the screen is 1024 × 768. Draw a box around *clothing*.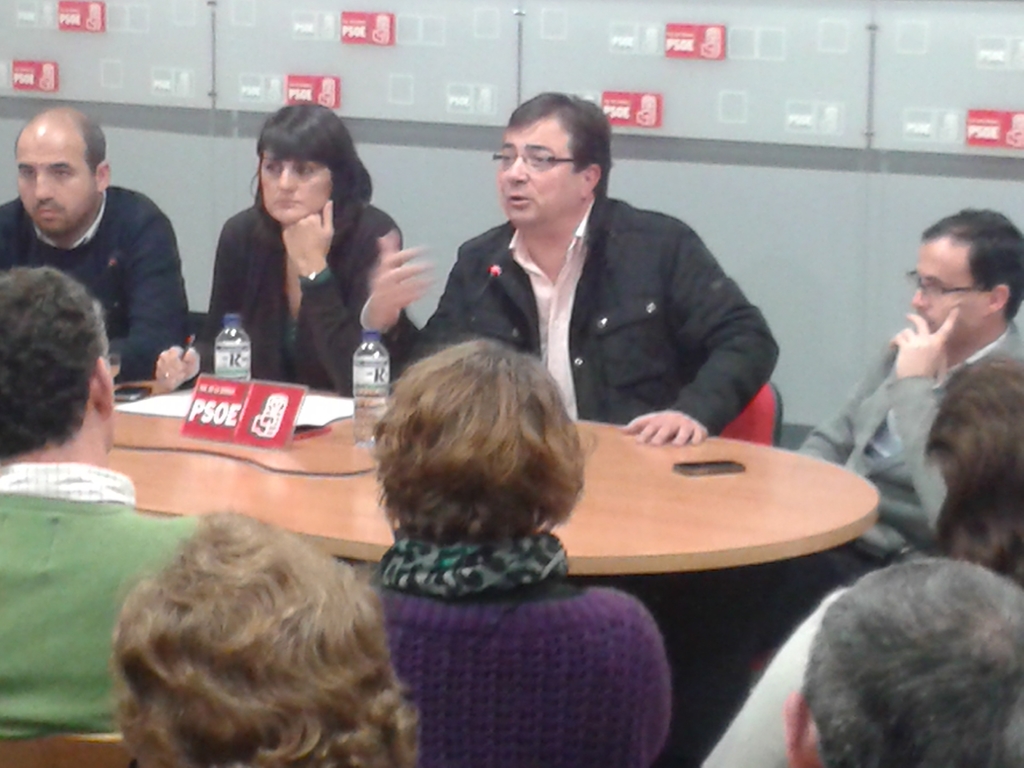
(left=179, top=183, right=415, bottom=380).
